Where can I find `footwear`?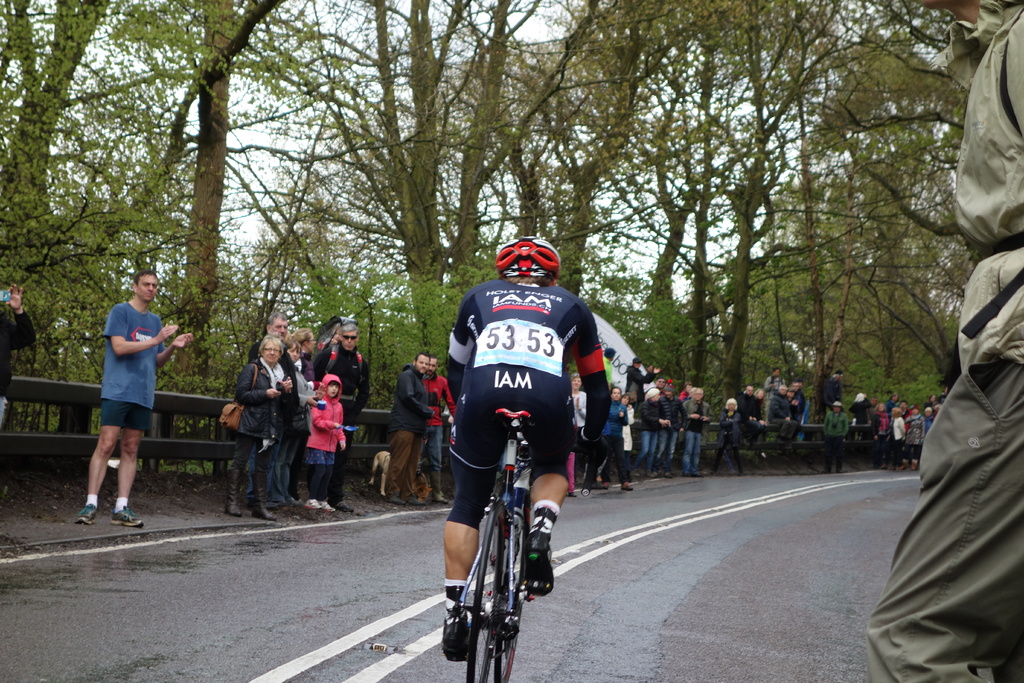
You can find it at (242, 493, 272, 523).
